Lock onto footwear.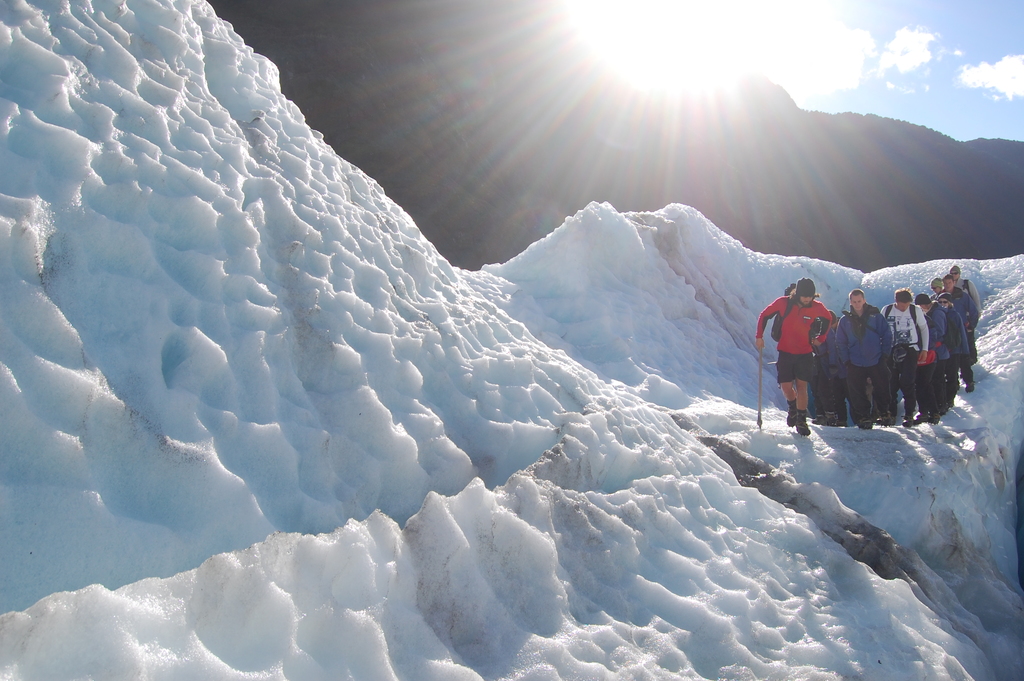
Locked: <bbox>913, 411, 928, 425</bbox>.
